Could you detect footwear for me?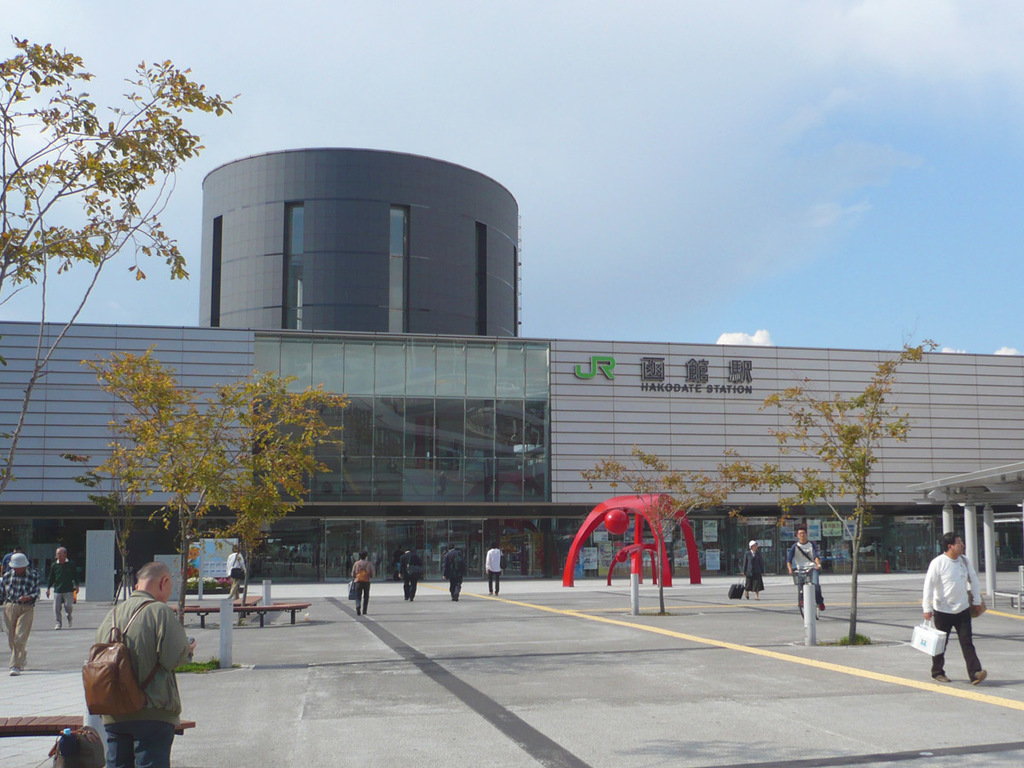
Detection result: <region>12, 669, 17, 673</region>.
